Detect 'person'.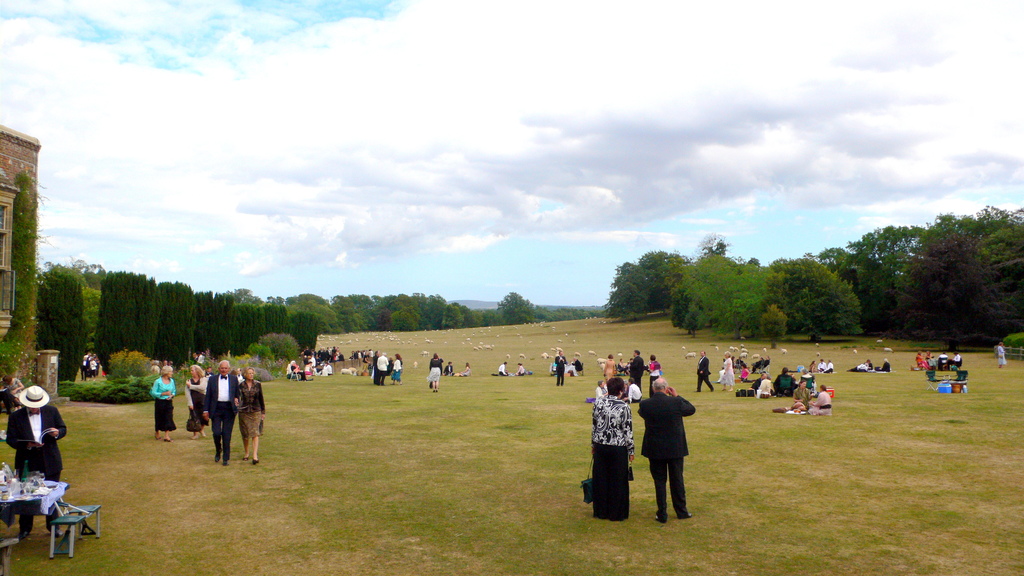
Detected at detection(810, 383, 835, 413).
